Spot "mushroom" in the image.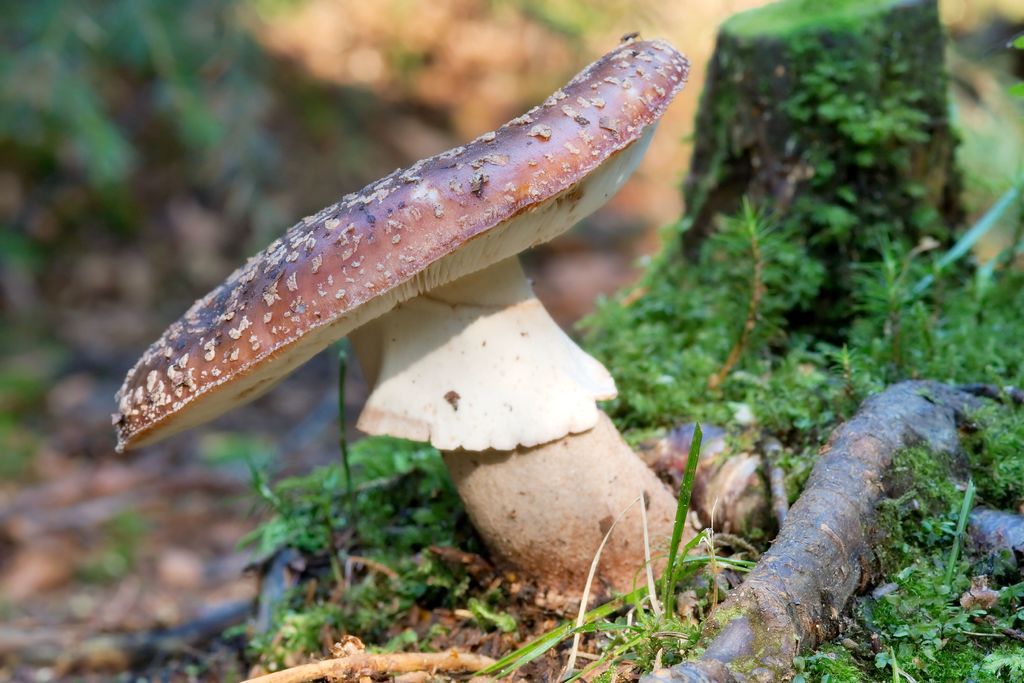
"mushroom" found at (left=106, top=25, right=721, bottom=623).
